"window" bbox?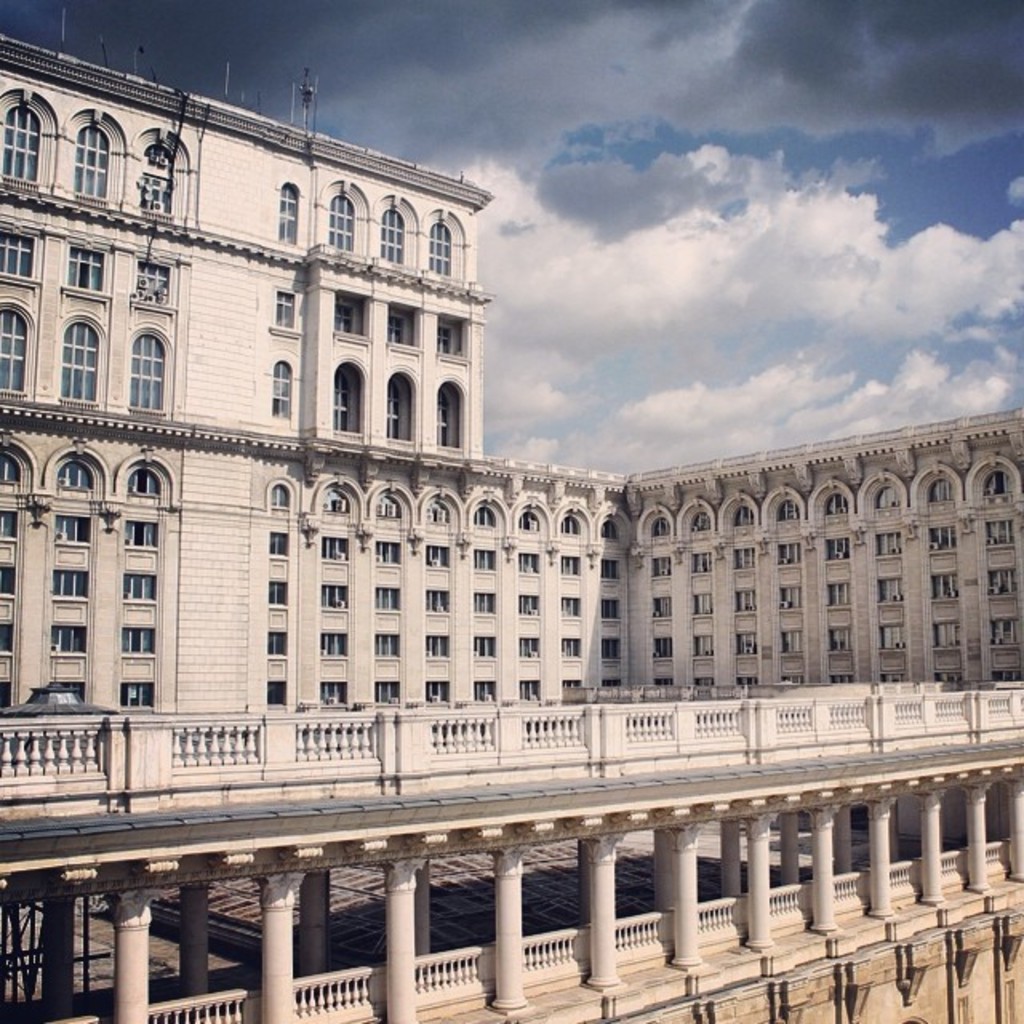
{"x1": 50, "y1": 514, "x2": 86, "y2": 544}
